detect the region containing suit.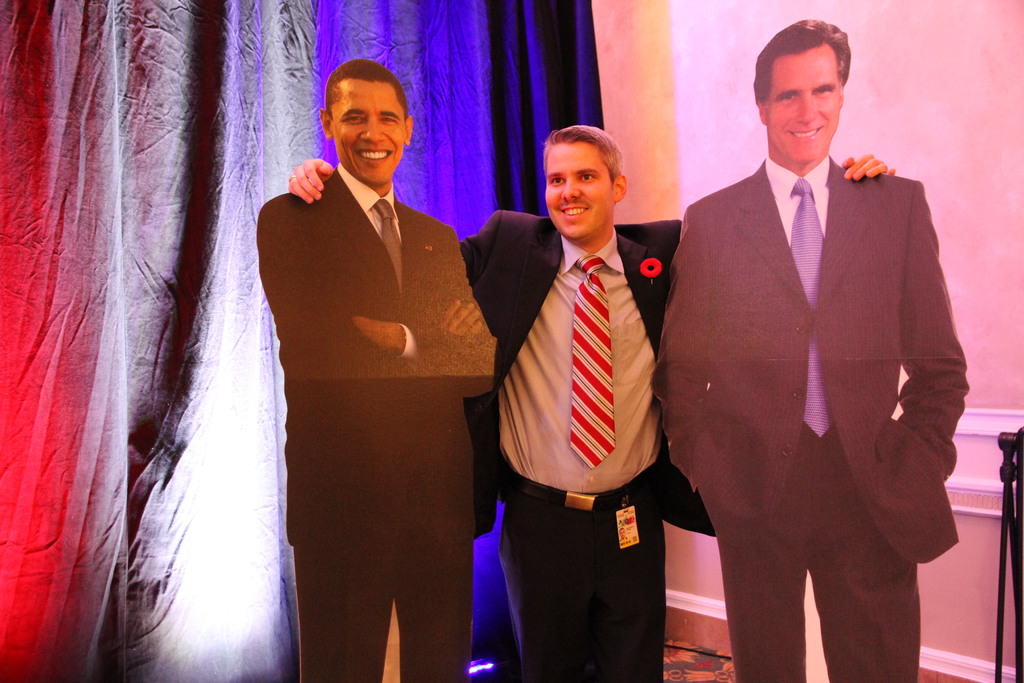
x1=650, y1=150, x2=961, y2=682.
